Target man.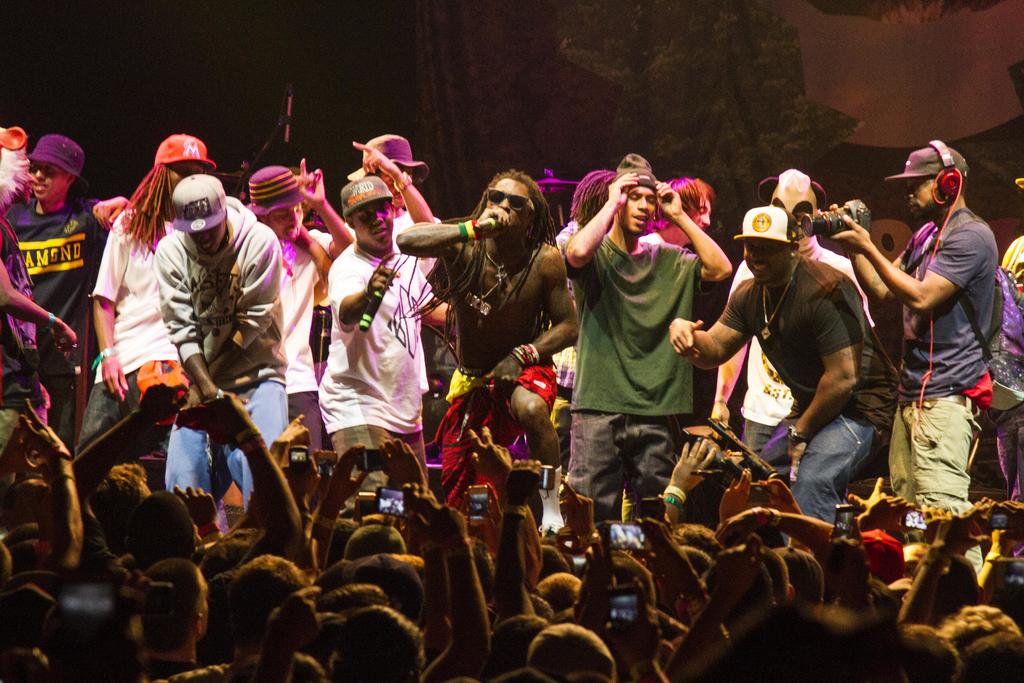
Target region: box(566, 158, 737, 519).
